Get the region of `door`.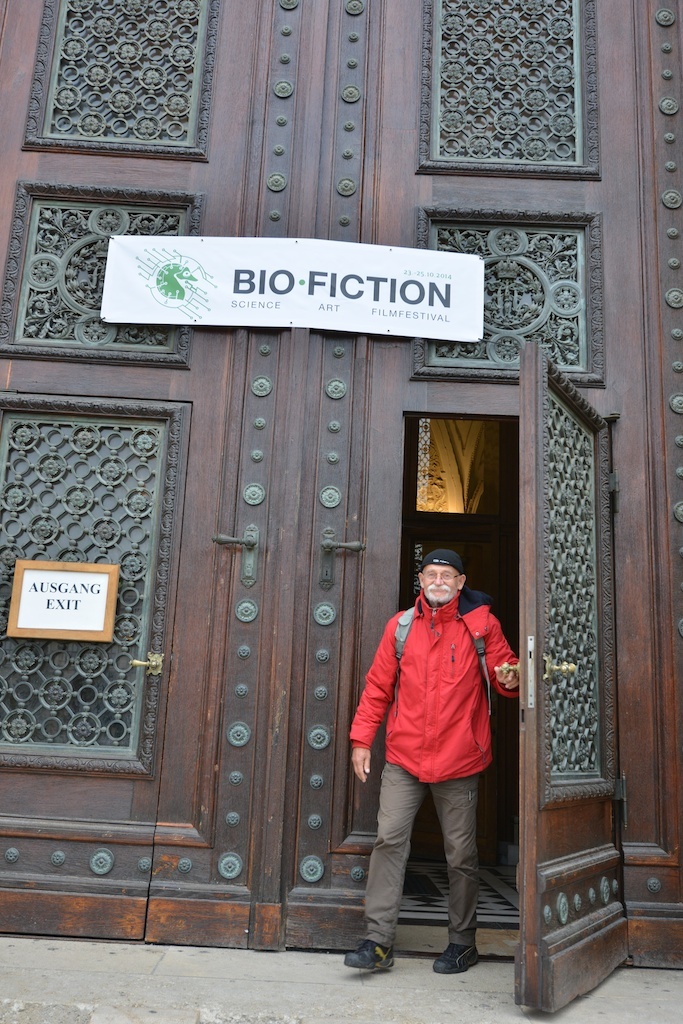
<box>516,333,633,1023</box>.
